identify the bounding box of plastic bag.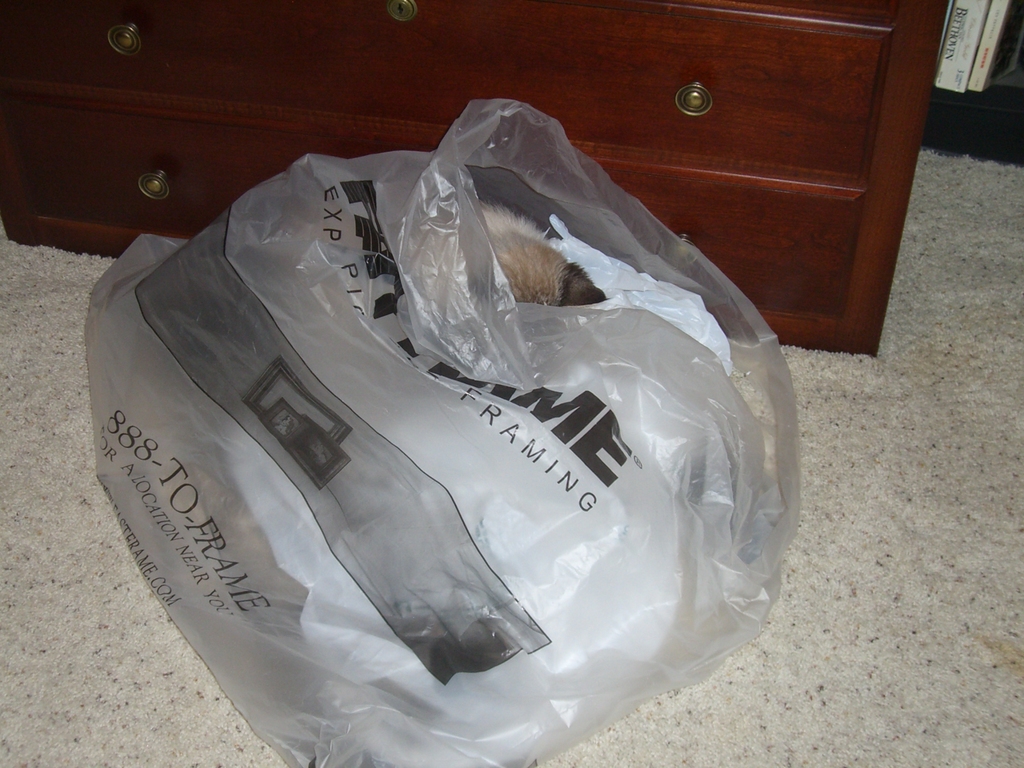
(x1=86, y1=98, x2=800, y2=767).
